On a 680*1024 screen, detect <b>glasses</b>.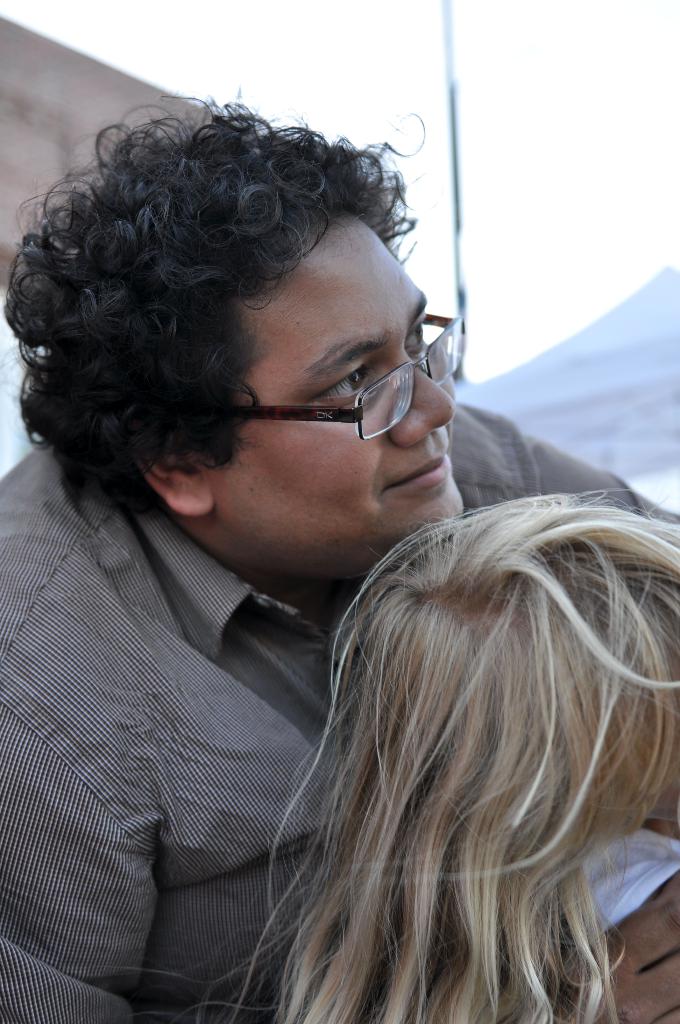
<region>188, 302, 464, 435</region>.
